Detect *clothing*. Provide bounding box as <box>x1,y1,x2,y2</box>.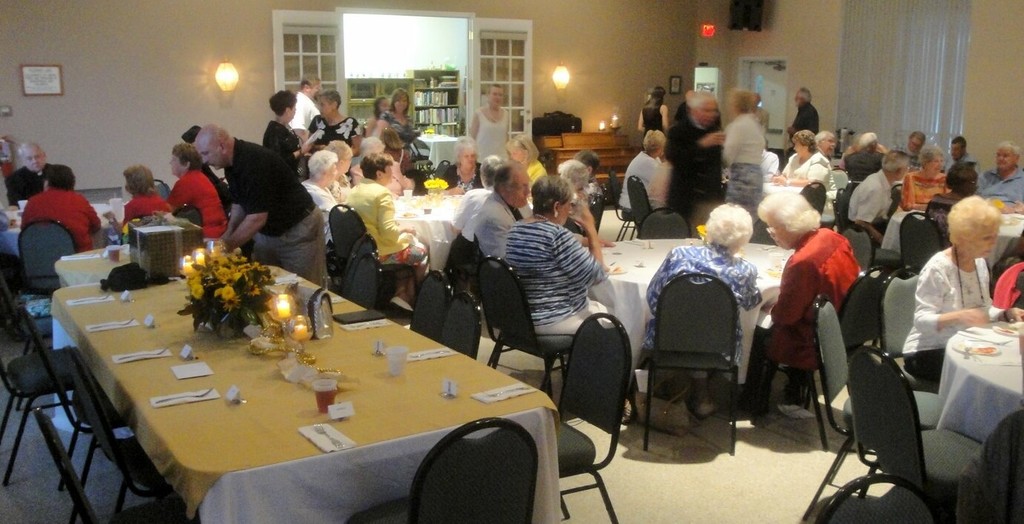
<box>667,106,720,238</box>.
